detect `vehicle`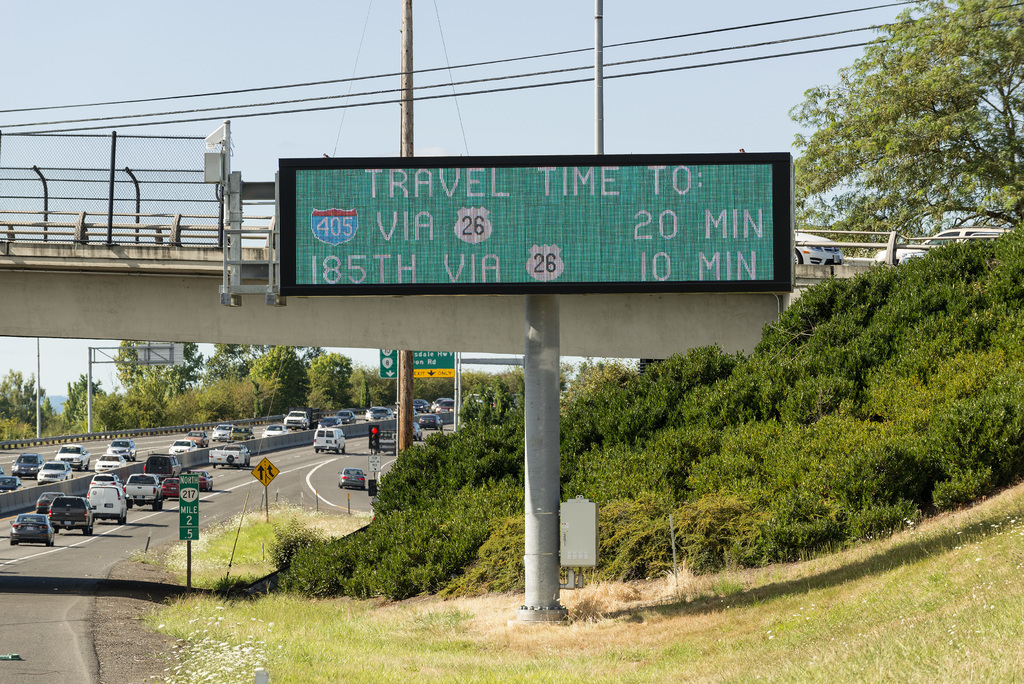
206:439:255:471
